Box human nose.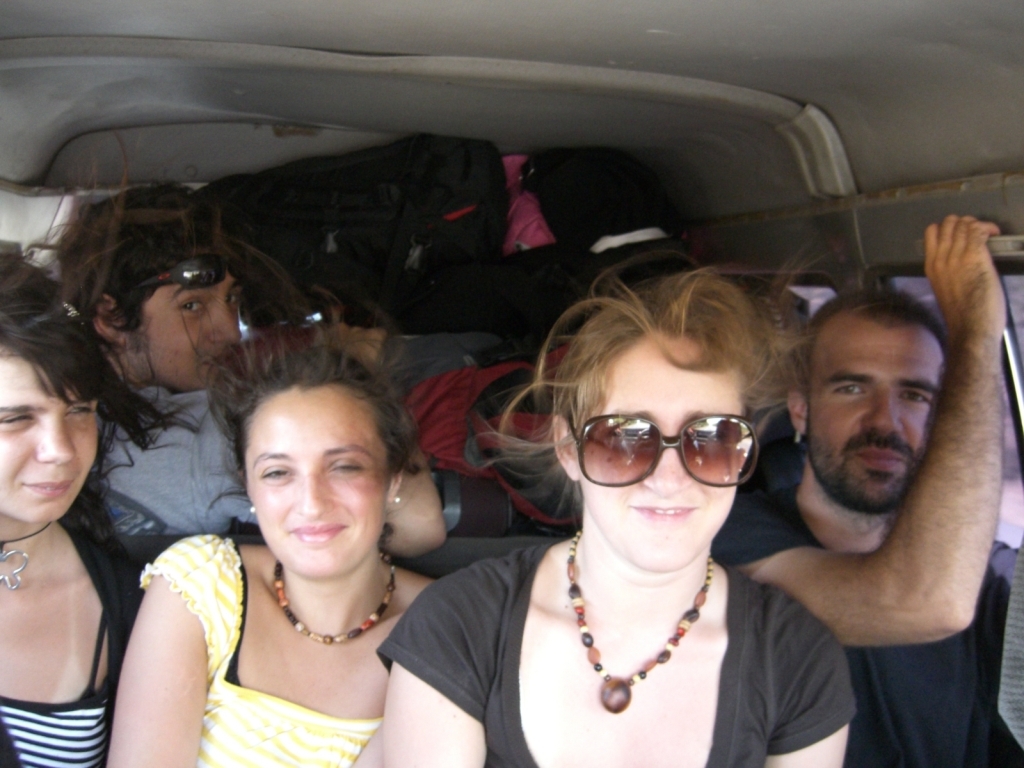
207 303 246 340.
